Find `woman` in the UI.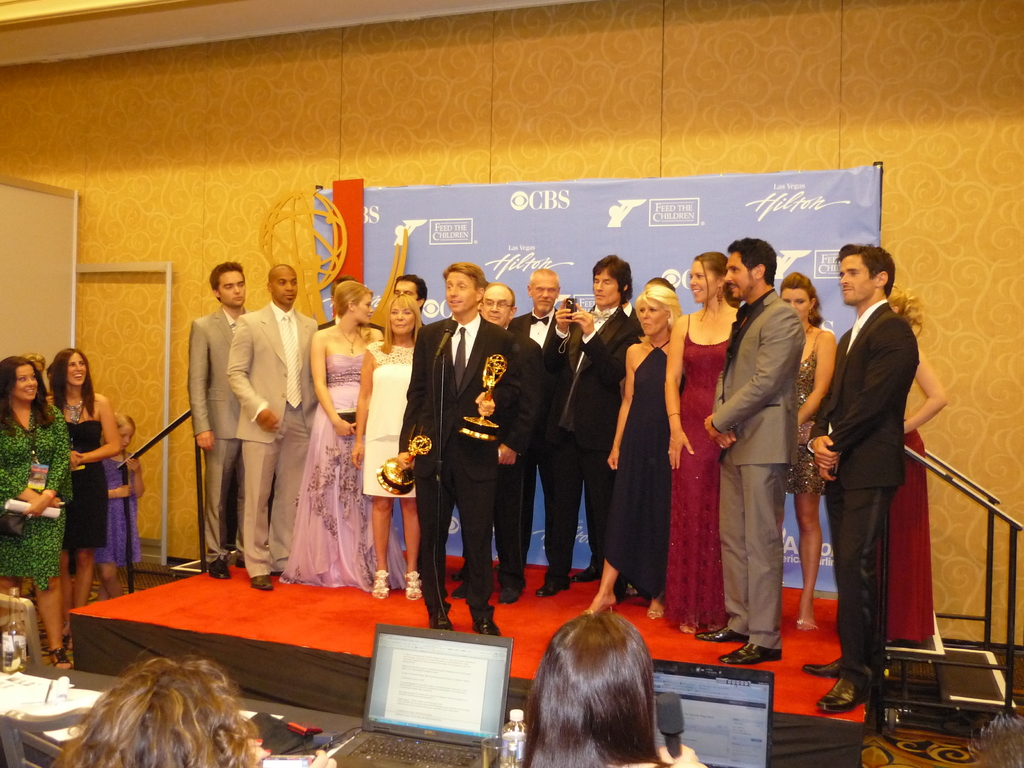
UI element at region(278, 284, 410, 590).
